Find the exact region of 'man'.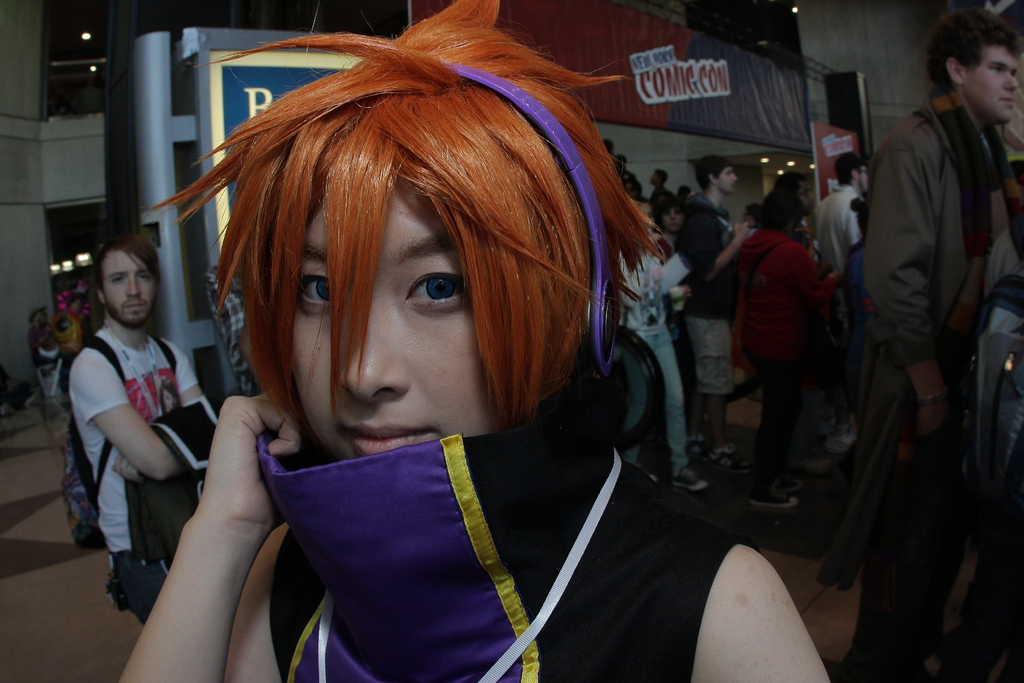
Exact region: bbox(769, 172, 818, 261).
